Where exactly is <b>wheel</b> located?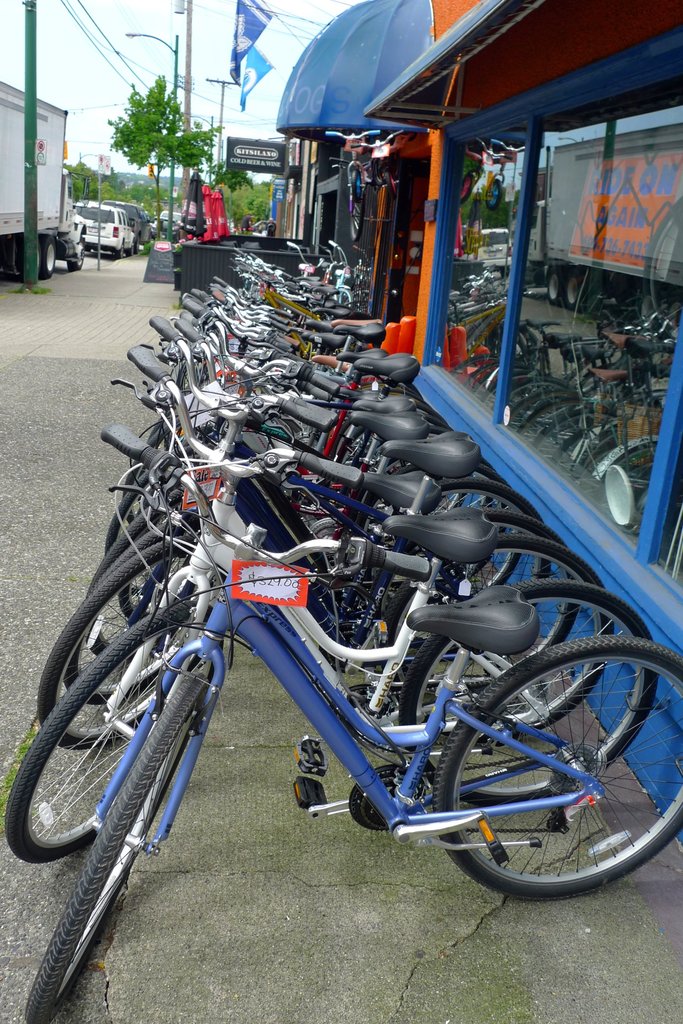
Its bounding box is <box>132,230,144,248</box>.
